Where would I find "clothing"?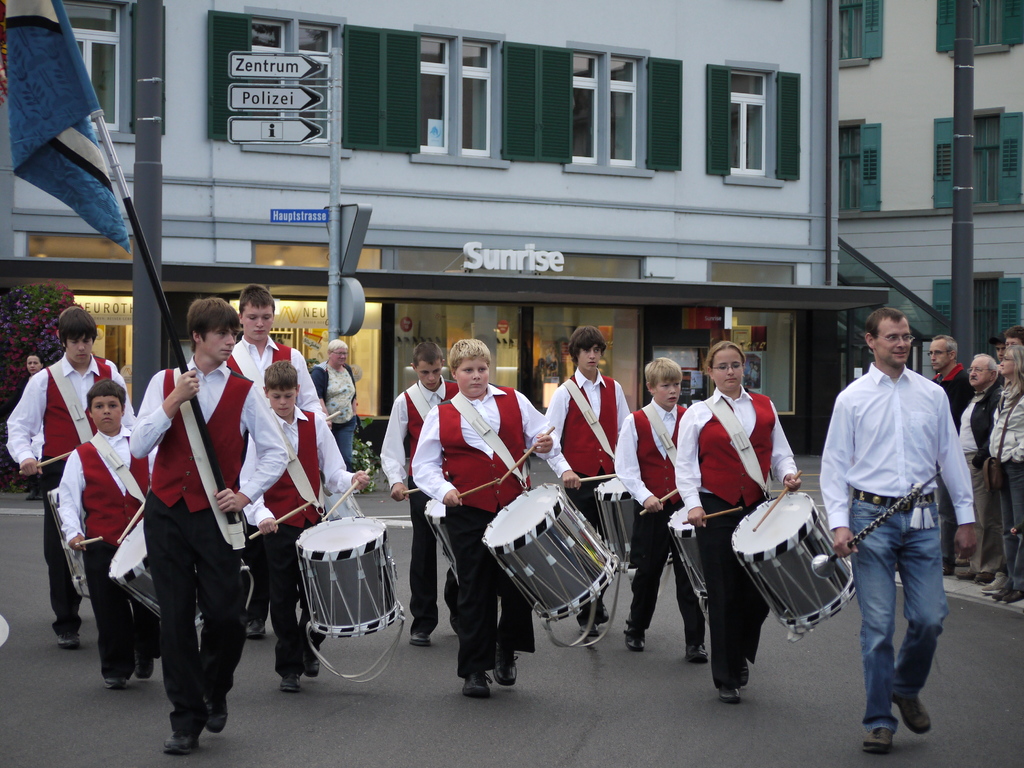
At bbox(409, 382, 563, 682).
